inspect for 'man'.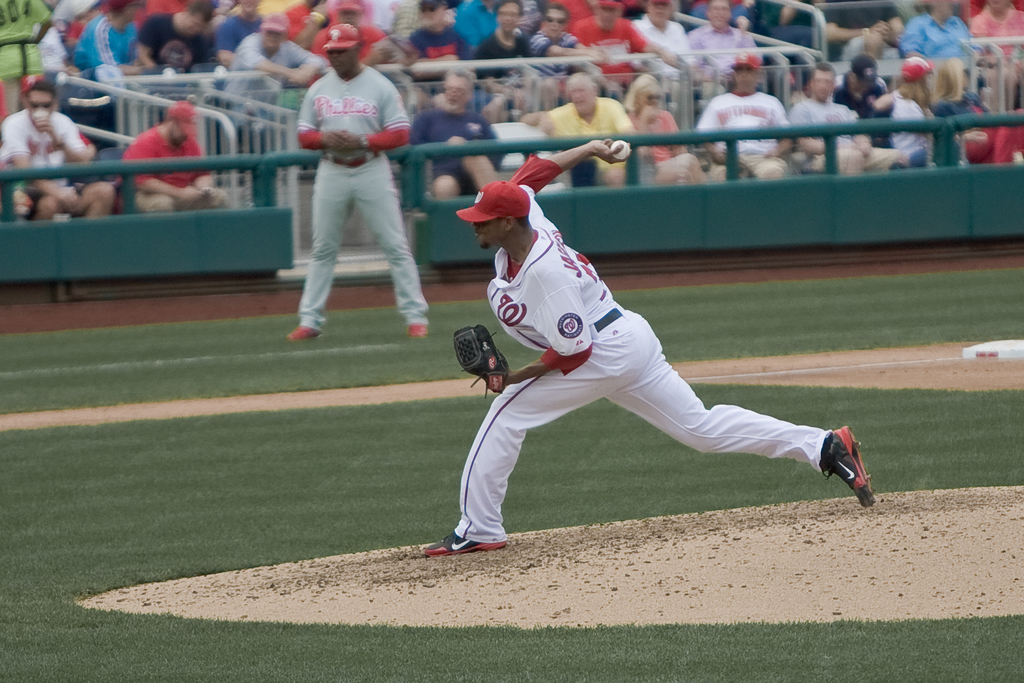
Inspection: locate(134, 0, 219, 97).
